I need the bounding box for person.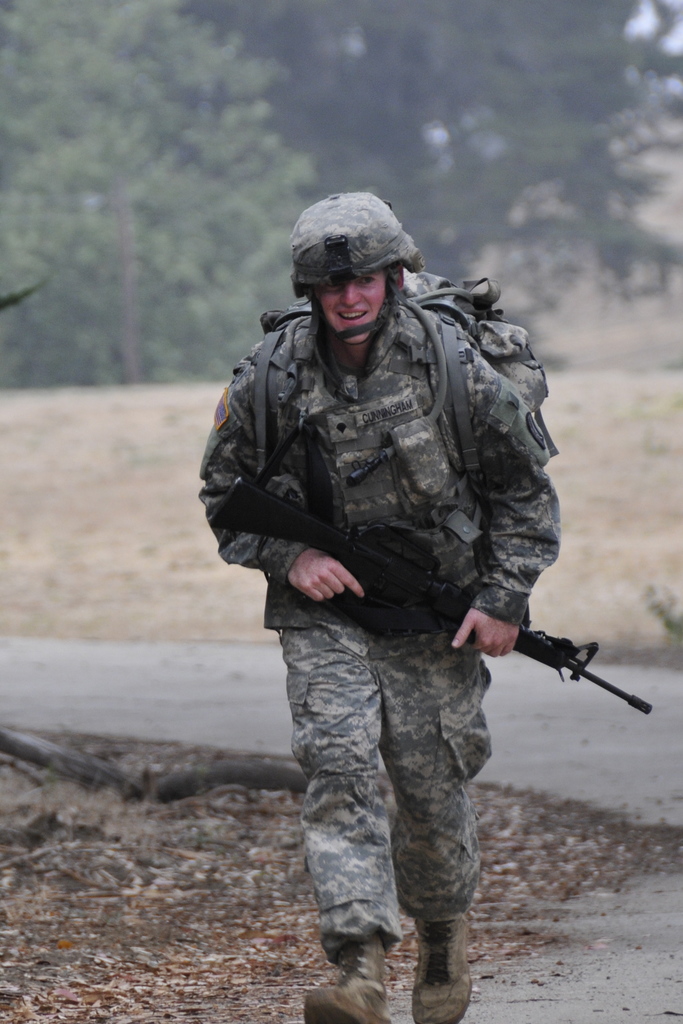
Here it is: region(197, 189, 564, 1023).
